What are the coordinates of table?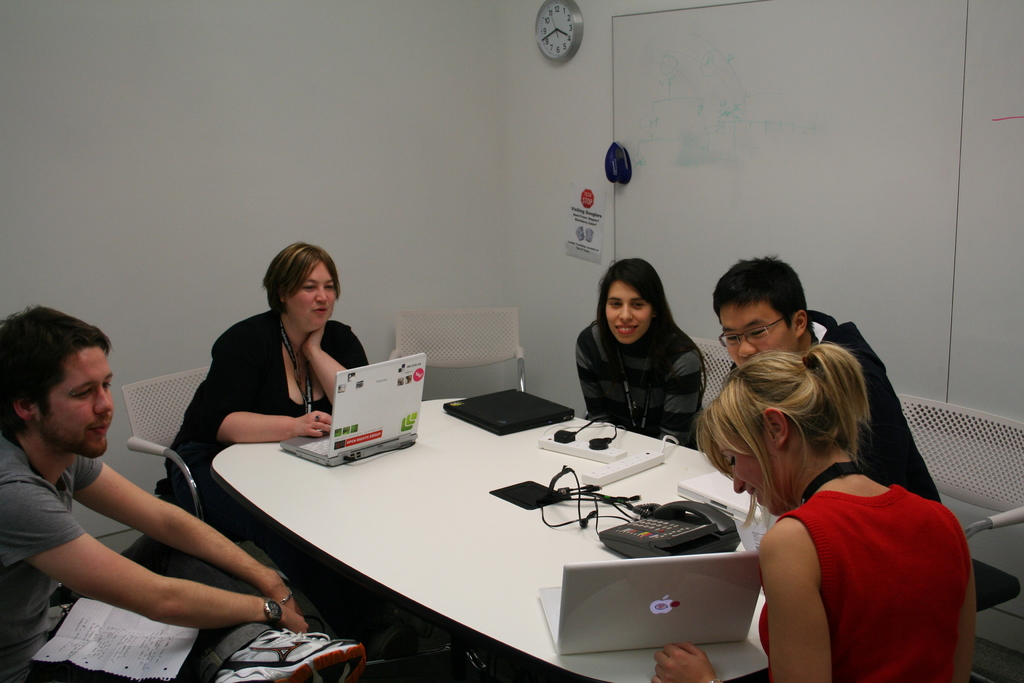
<bbox>190, 388, 785, 679</bbox>.
